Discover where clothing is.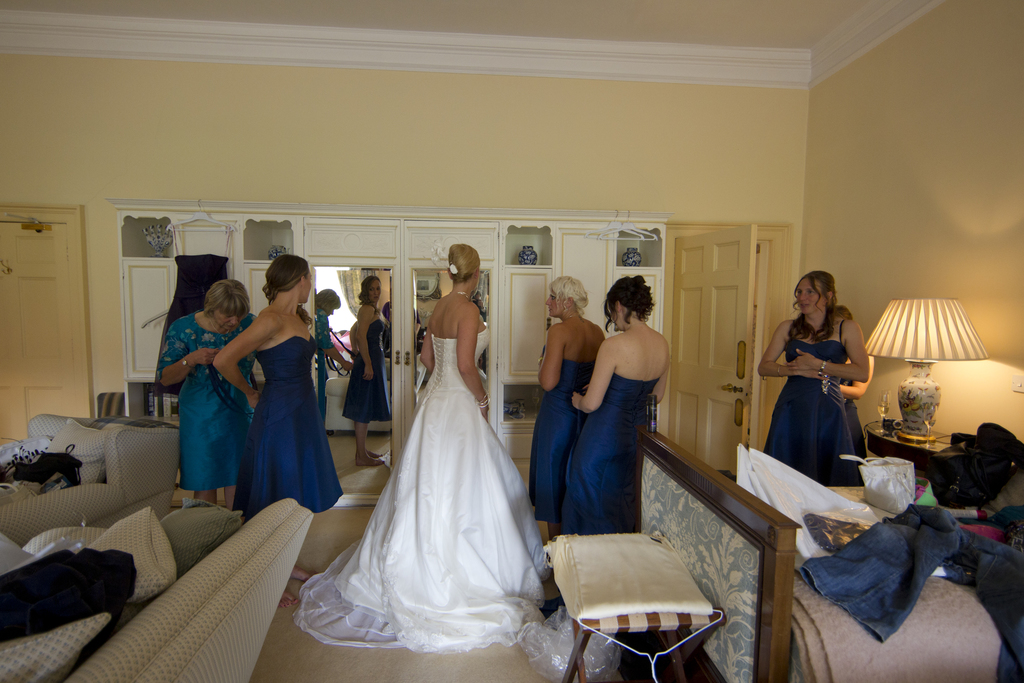
Discovered at 295,323,556,655.
